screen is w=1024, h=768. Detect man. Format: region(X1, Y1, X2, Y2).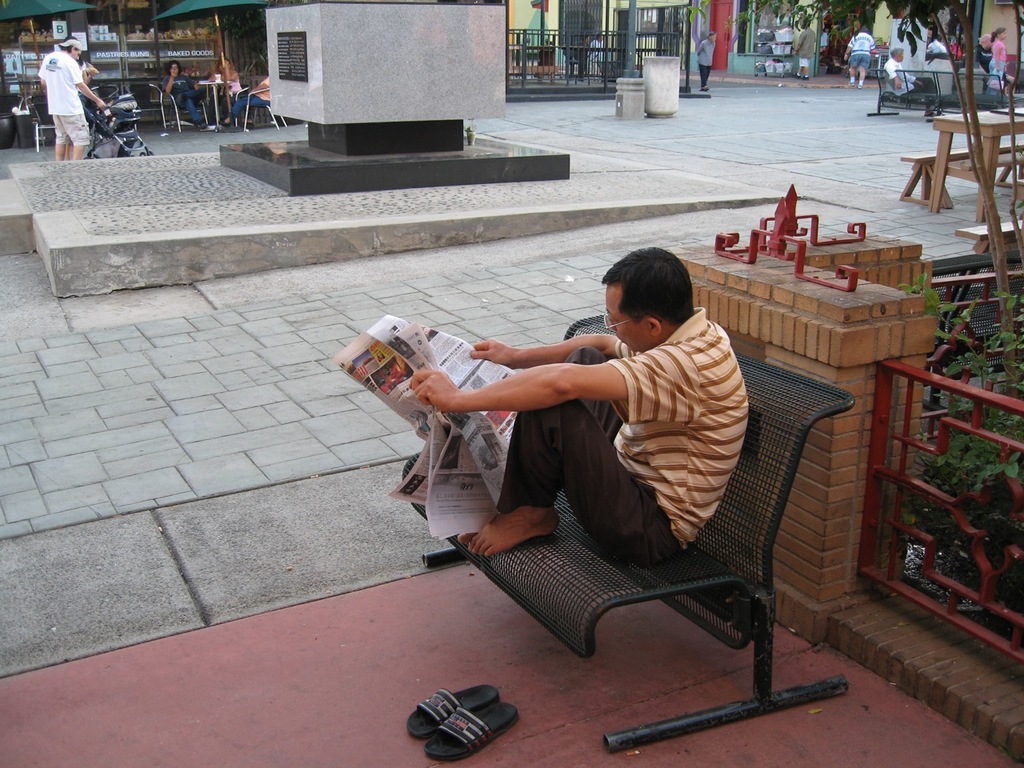
region(698, 30, 714, 90).
